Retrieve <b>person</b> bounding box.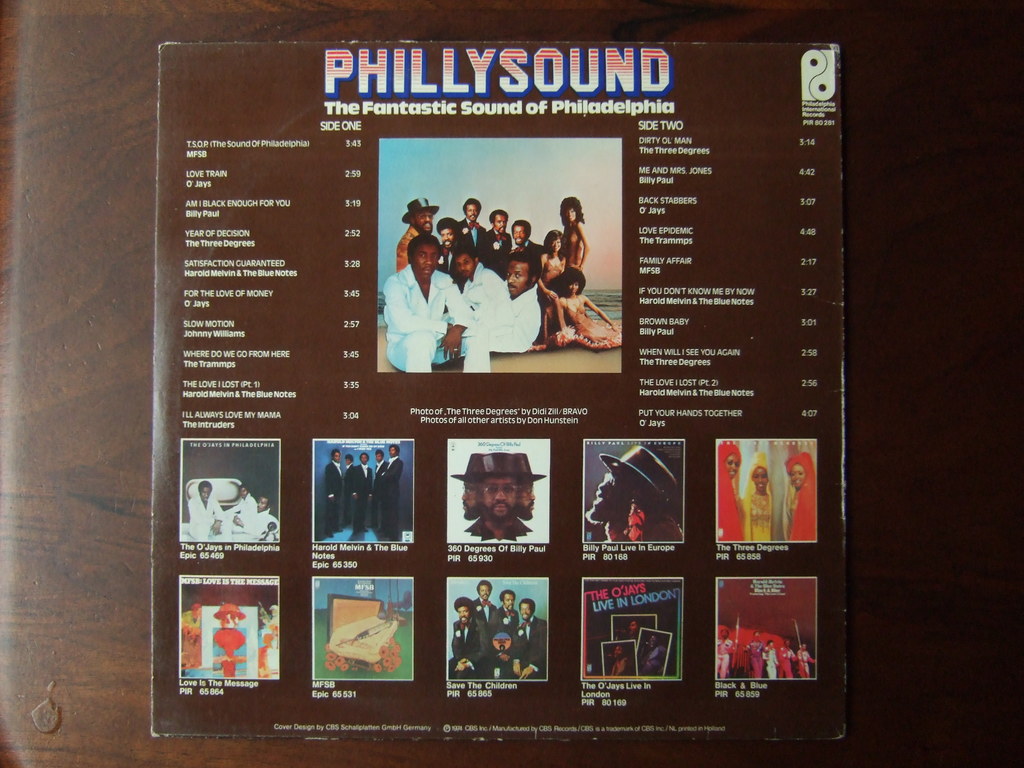
Bounding box: BBox(448, 597, 490, 680).
